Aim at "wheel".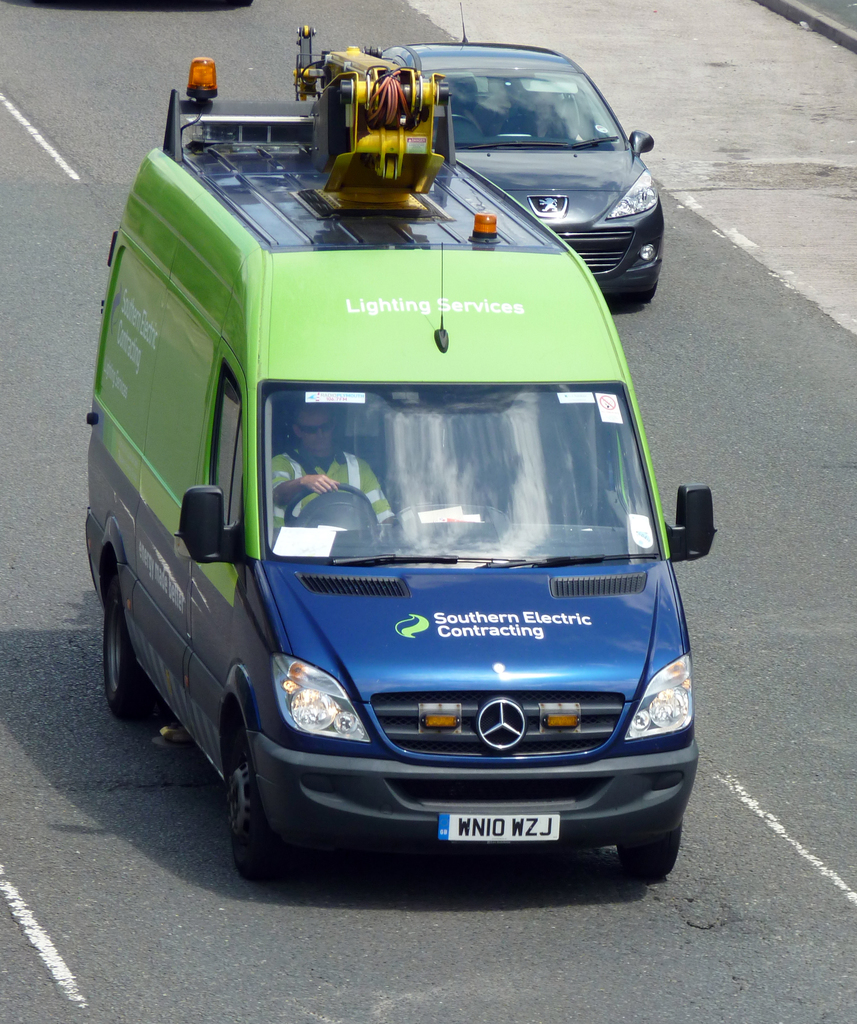
Aimed at 222 722 291 883.
